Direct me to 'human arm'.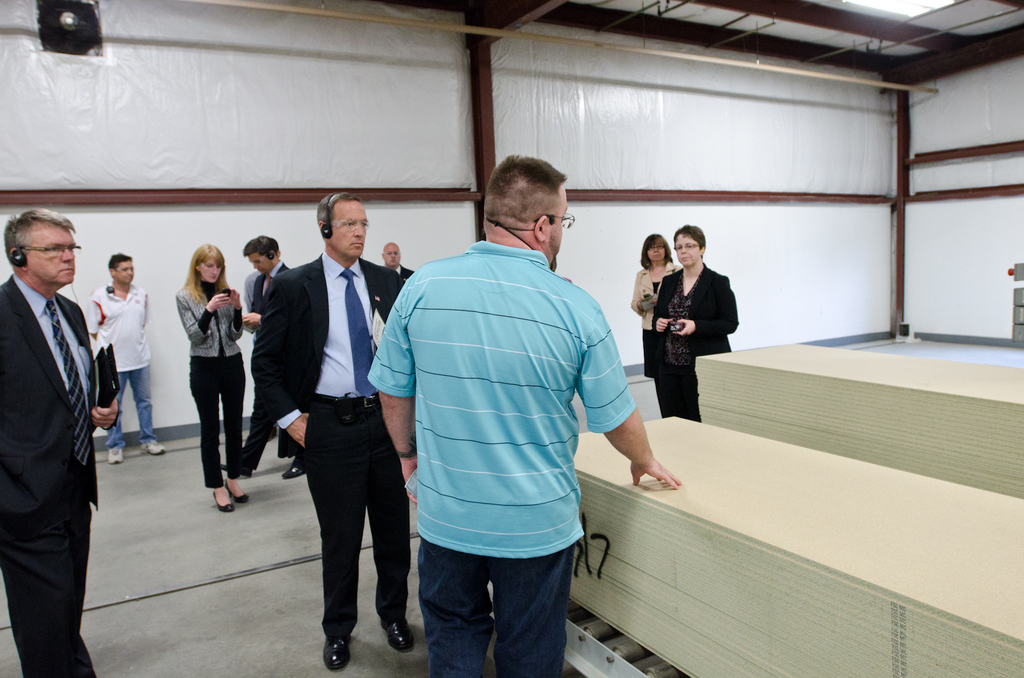
Direction: [left=92, top=400, right=118, bottom=436].
